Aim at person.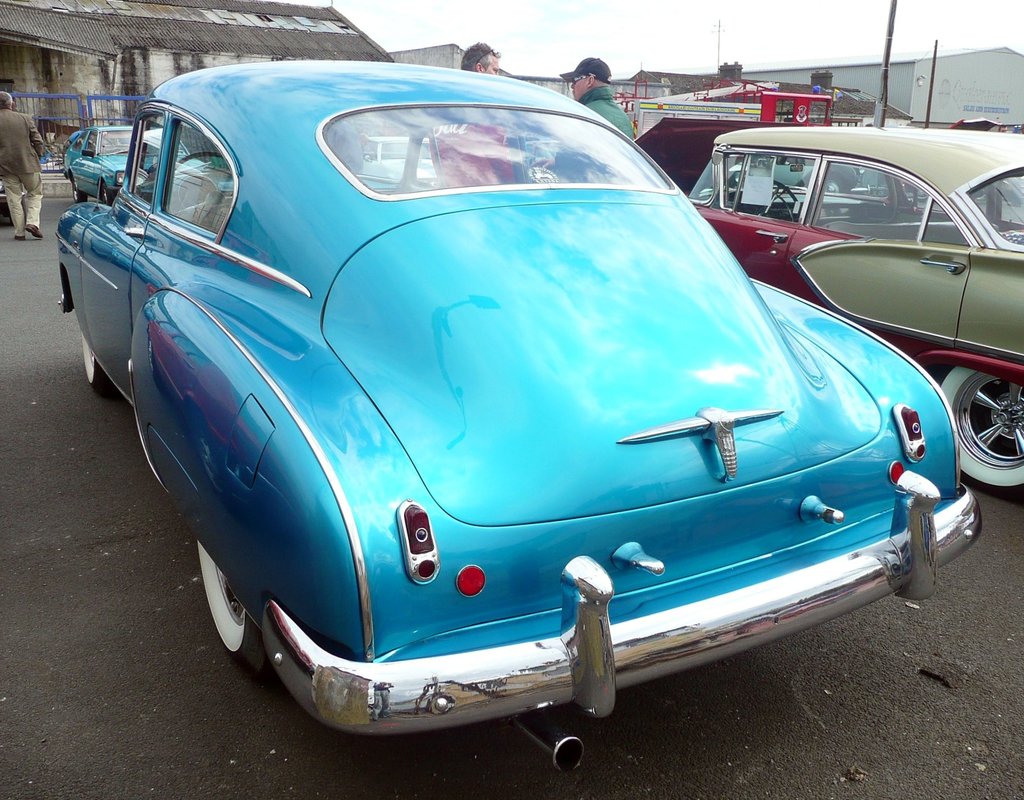
Aimed at [x1=559, y1=52, x2=632, y2=138].
